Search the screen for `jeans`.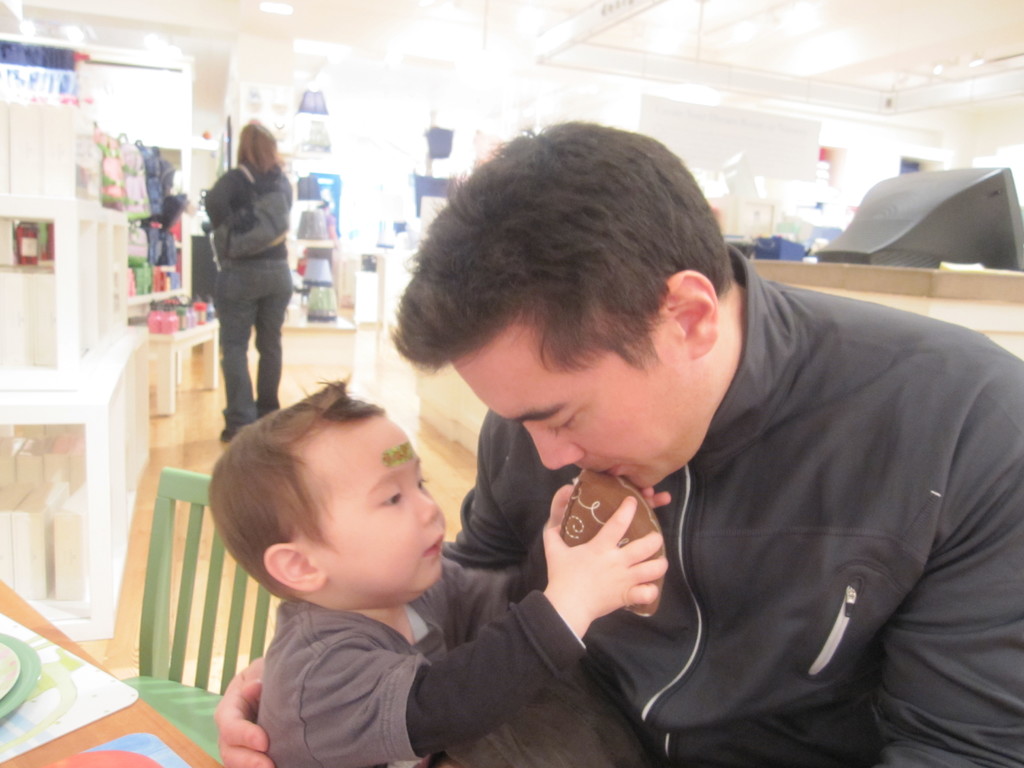
Found at 191, 239, 298, 436.
